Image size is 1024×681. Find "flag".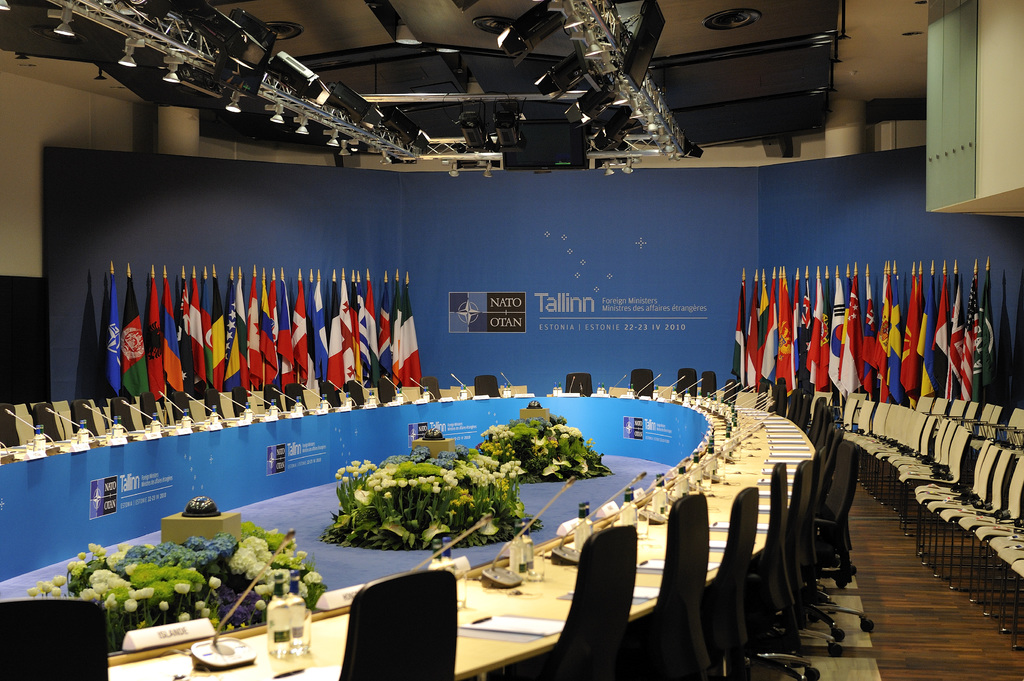
BBox(908, 271, 943, 391).
